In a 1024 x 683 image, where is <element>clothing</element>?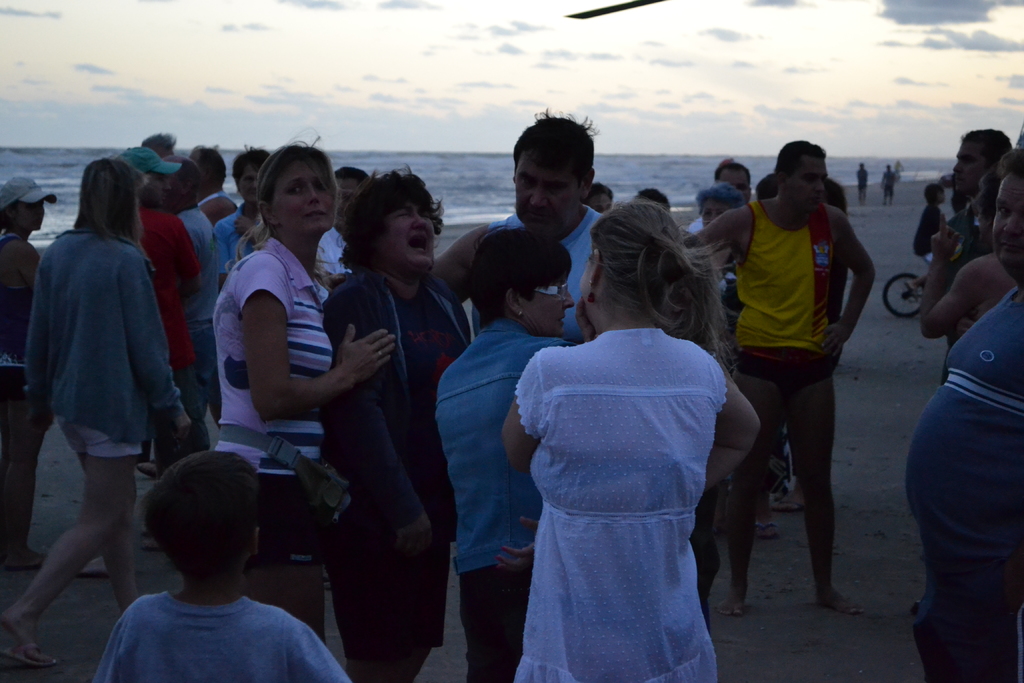
[198, 189, 238, 231].
